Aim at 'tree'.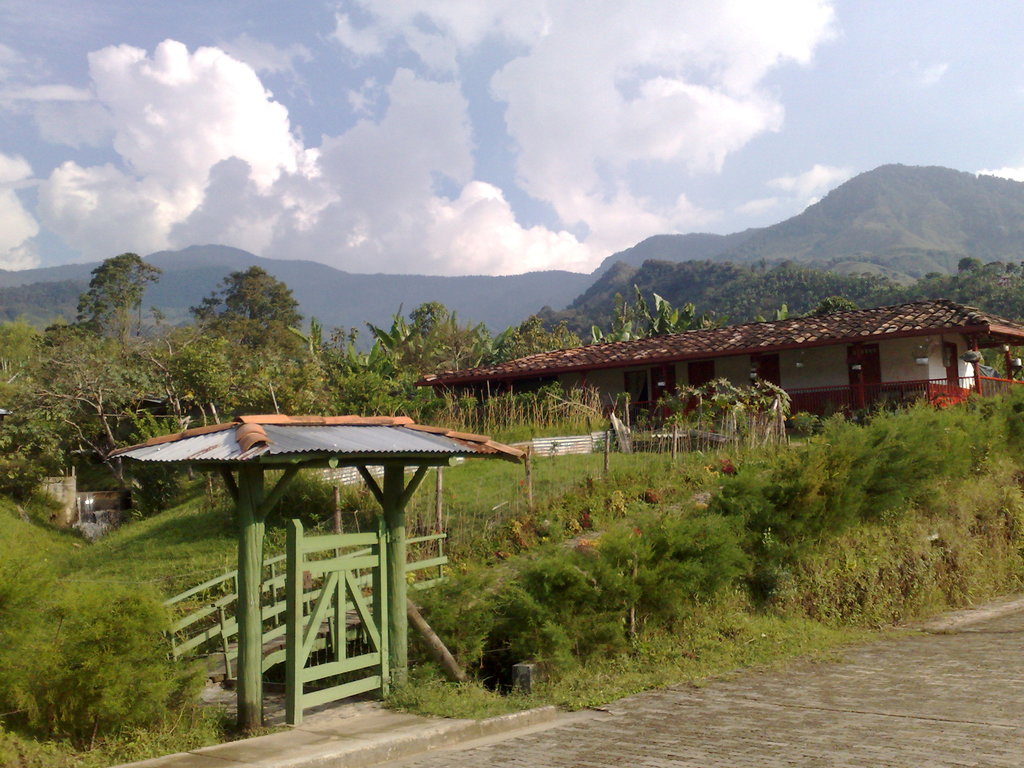
Aimed at detection(188, 267, 307, 352).
